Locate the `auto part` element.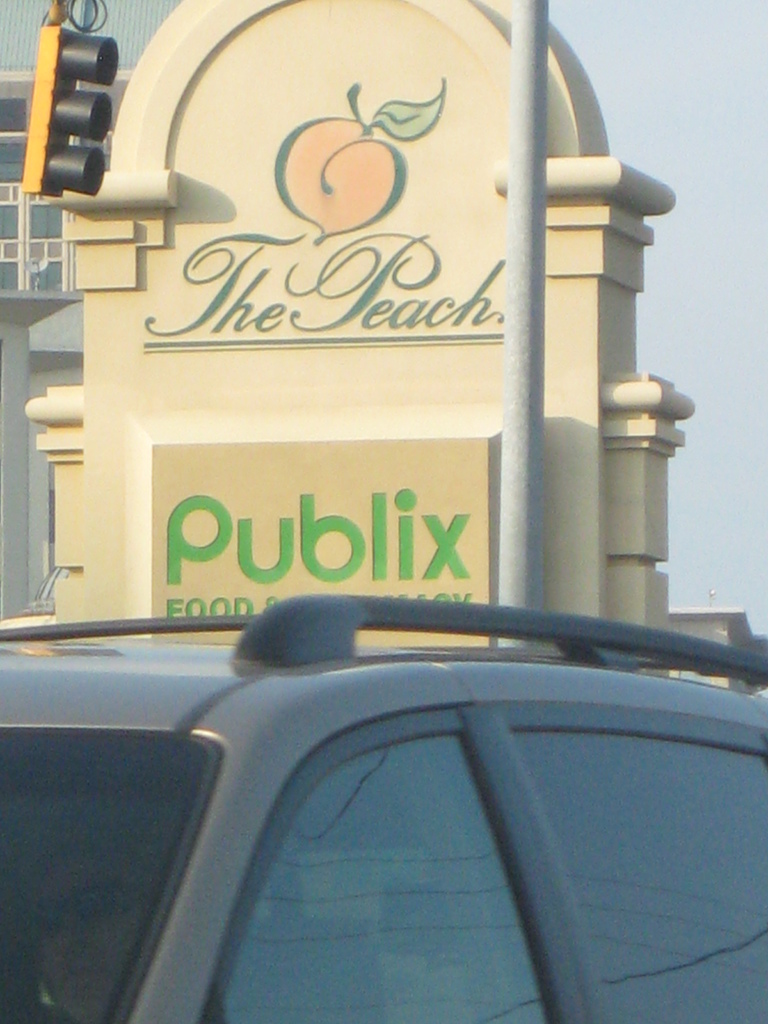
Element bbox: <box>0,451,707,1023</box>.
